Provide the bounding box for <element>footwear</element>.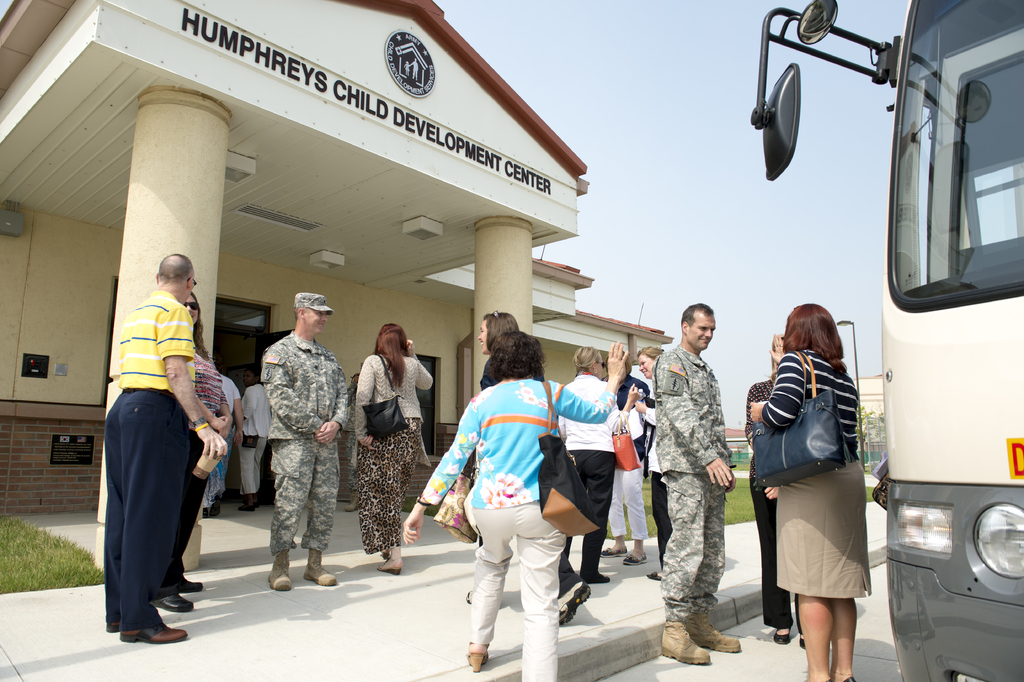
x1=239, y1=498, x2=259, y2=514.
